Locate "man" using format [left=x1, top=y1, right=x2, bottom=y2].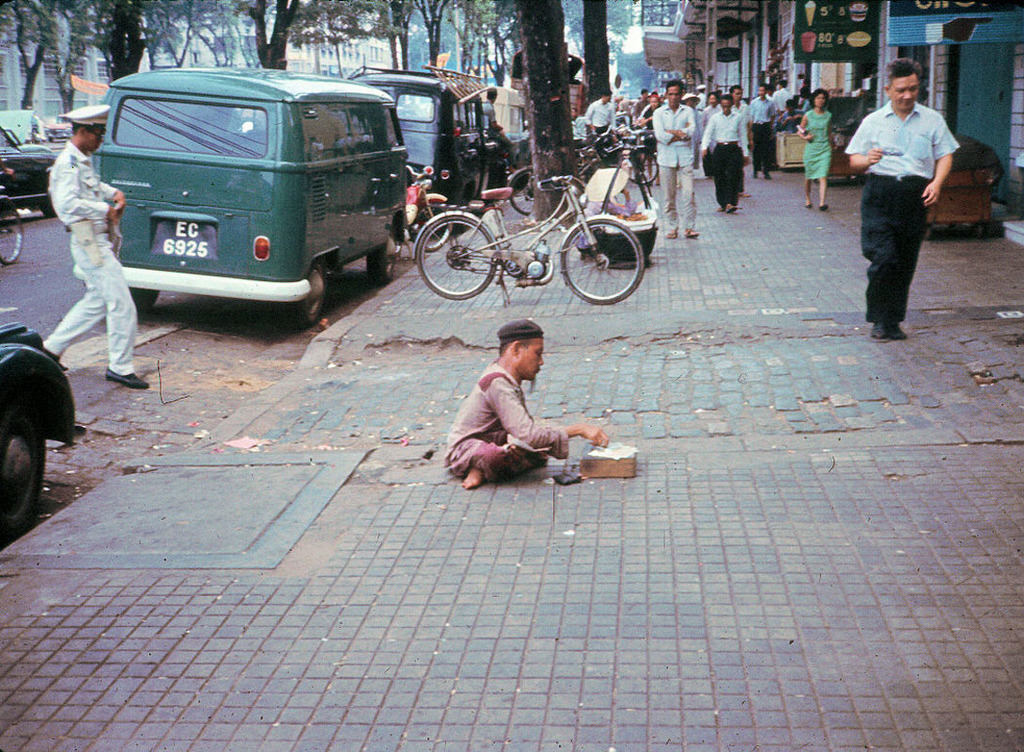
[left=691, top=94, right=751, bottom=218].
